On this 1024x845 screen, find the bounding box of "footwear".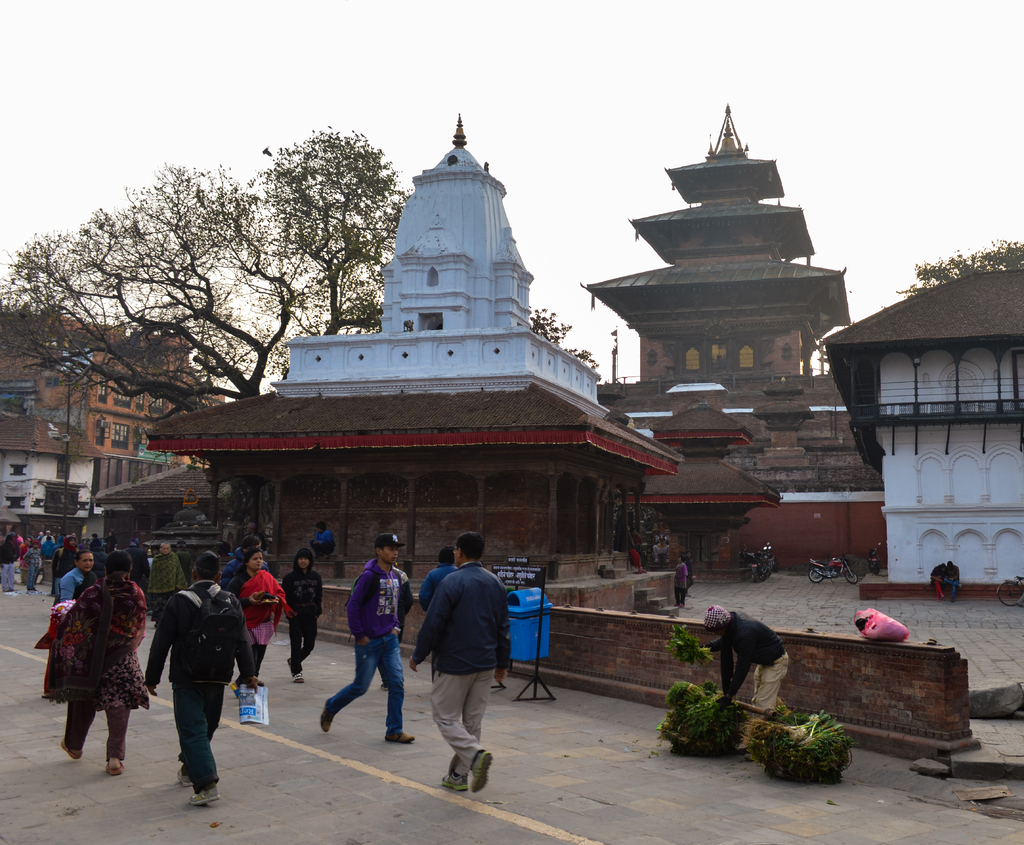
Bounding box: x1=195, y1=777, x2=221, y2=811.
